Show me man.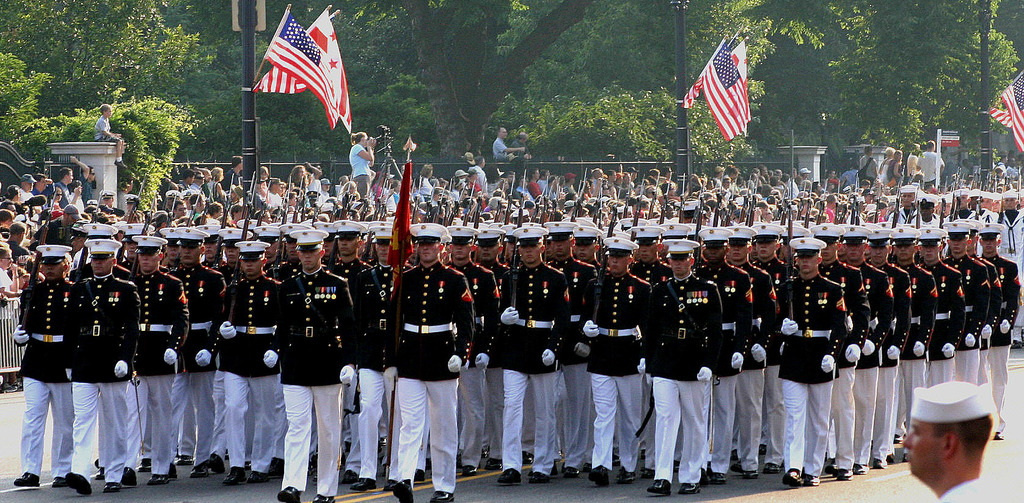
man is here: 307:164:321:197.
